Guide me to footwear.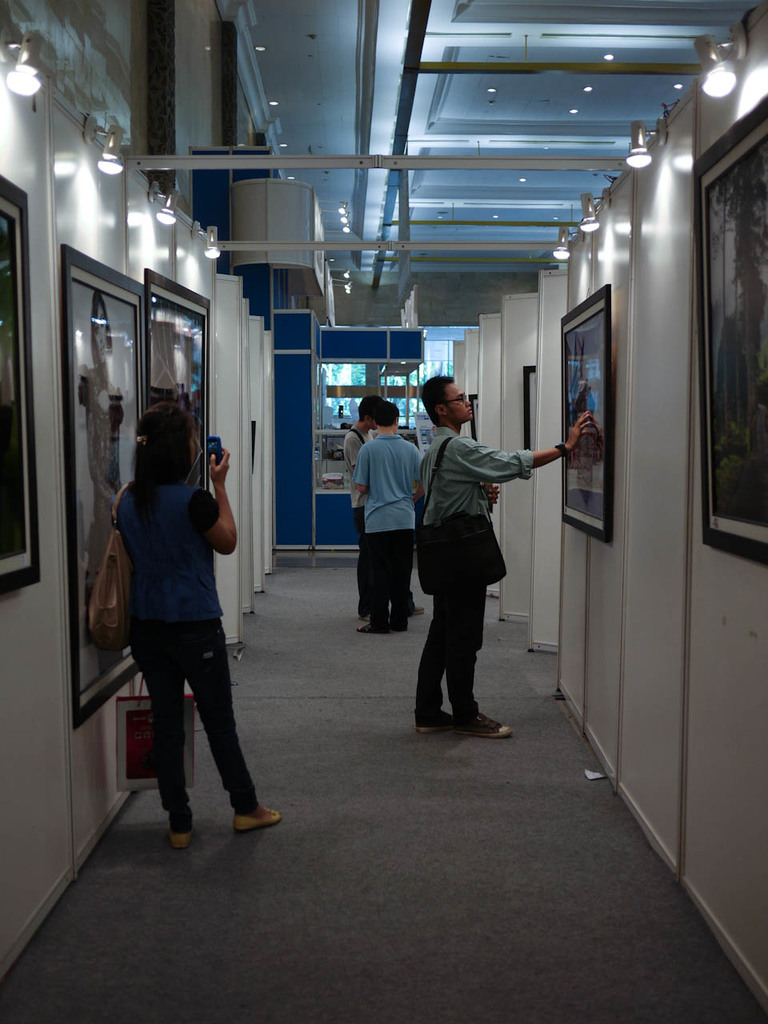
Guidance: rect(418, 709, 456, 730).
